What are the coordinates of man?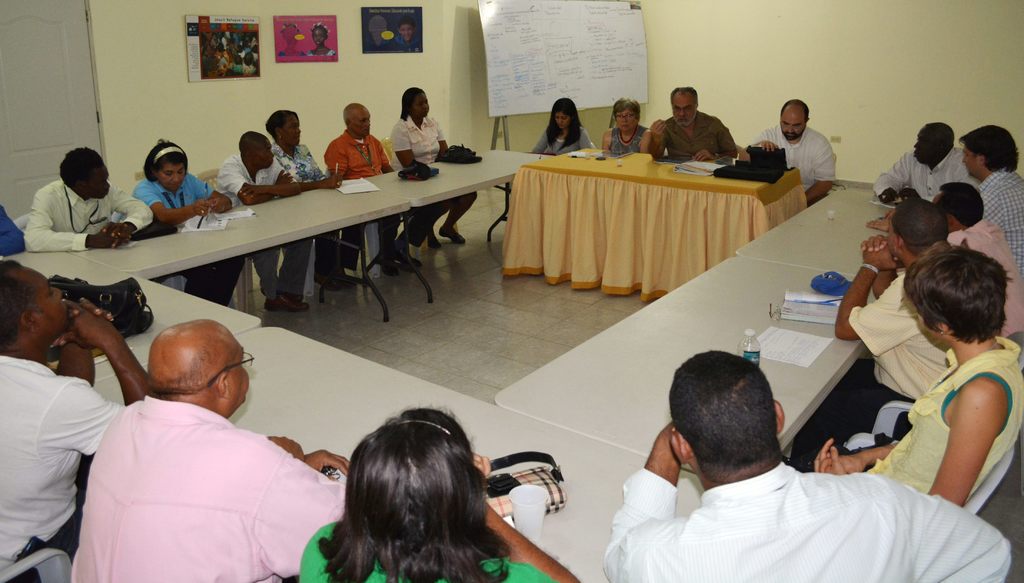
(21, 141, 165, 259).
